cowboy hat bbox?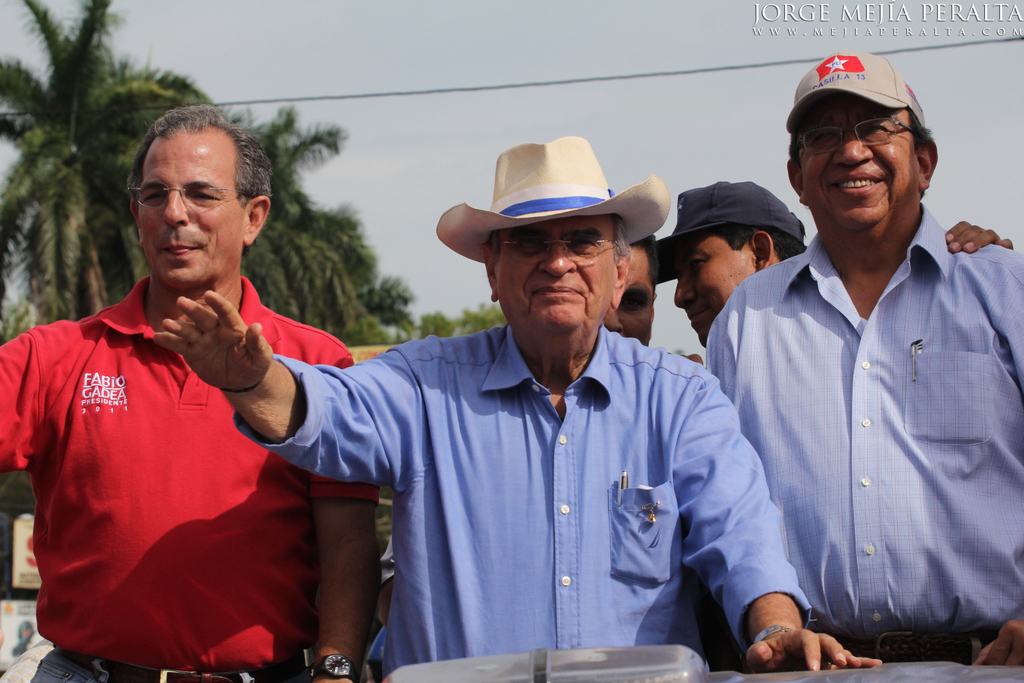
(left=443, top=138, right=665, bottom=240)
